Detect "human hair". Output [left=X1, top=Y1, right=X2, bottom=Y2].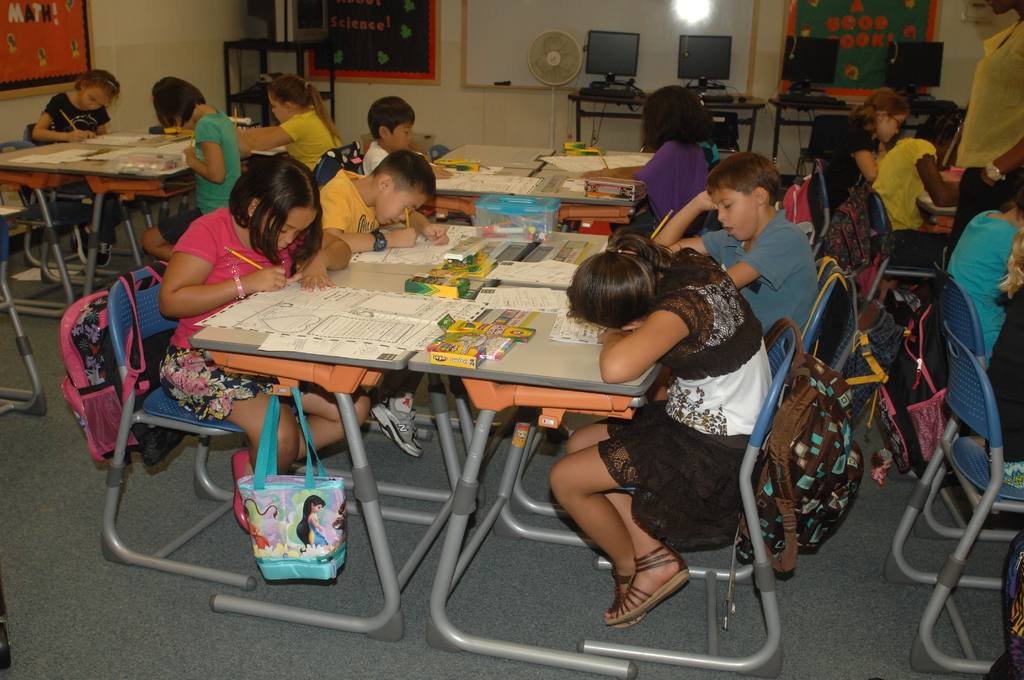
[left=912, top=109, right=964, bottom=142].
